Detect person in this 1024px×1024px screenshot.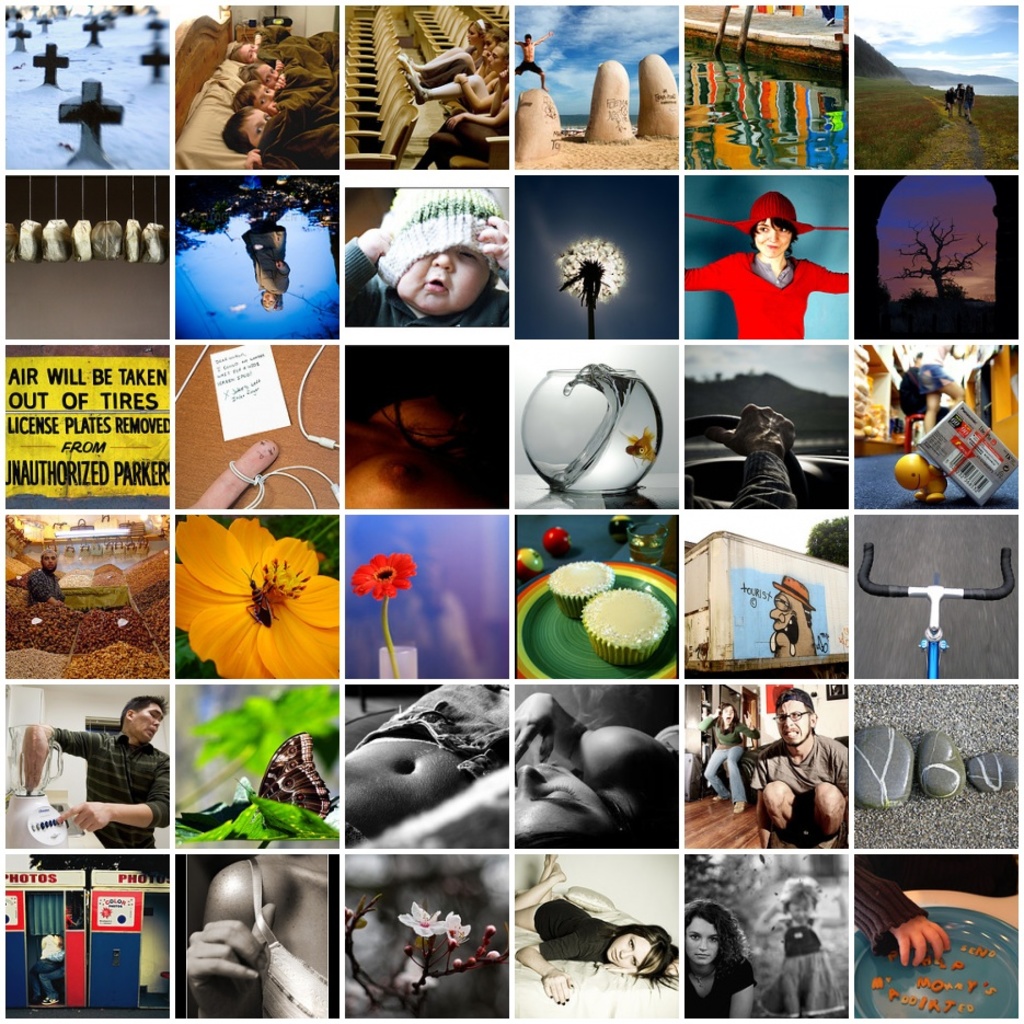
Detection: (917,341,962,440).
